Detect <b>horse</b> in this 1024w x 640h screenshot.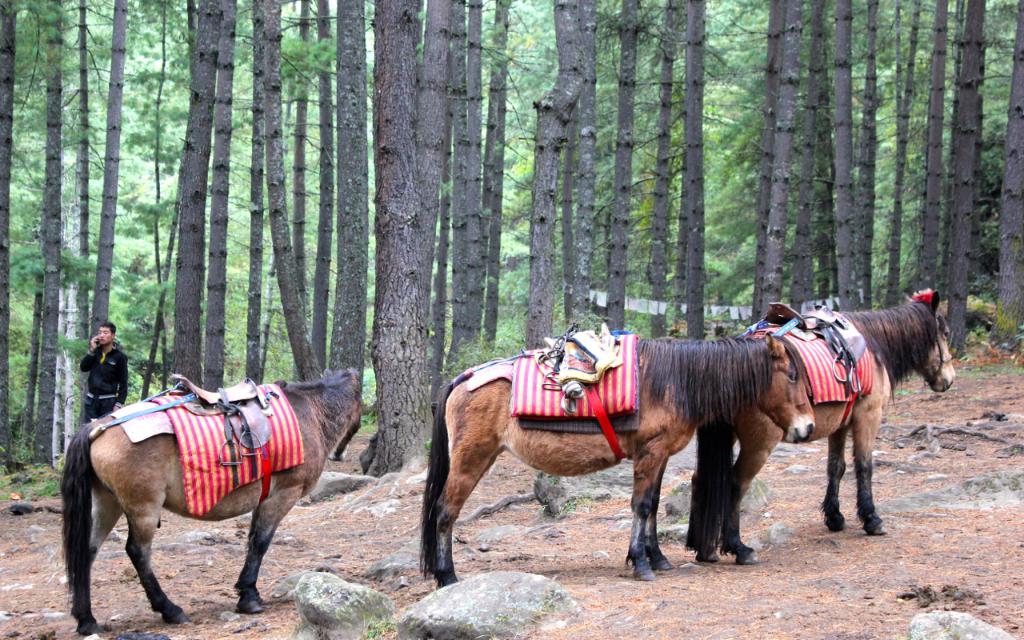
Detection: bbox(412, 328, 818, 587).
